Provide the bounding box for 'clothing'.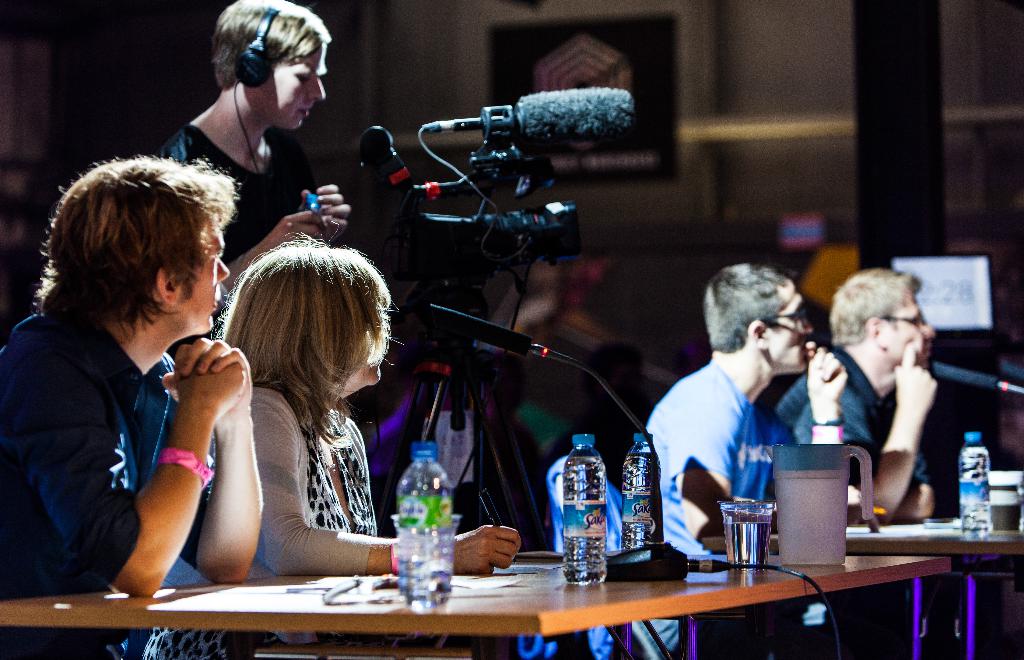
[left=621, top=354, right=780, bottom=659].
